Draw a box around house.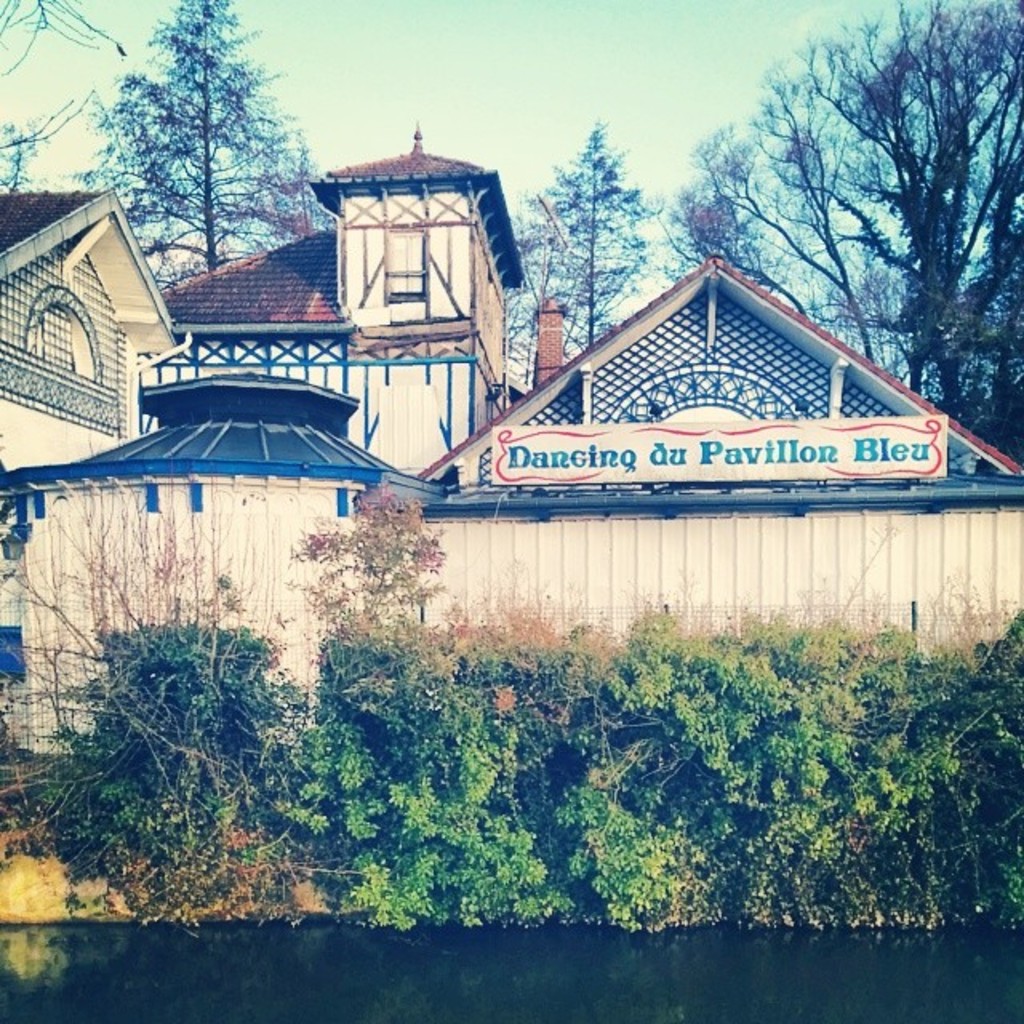
left=398, top=243, right=1022, bottom=706.
